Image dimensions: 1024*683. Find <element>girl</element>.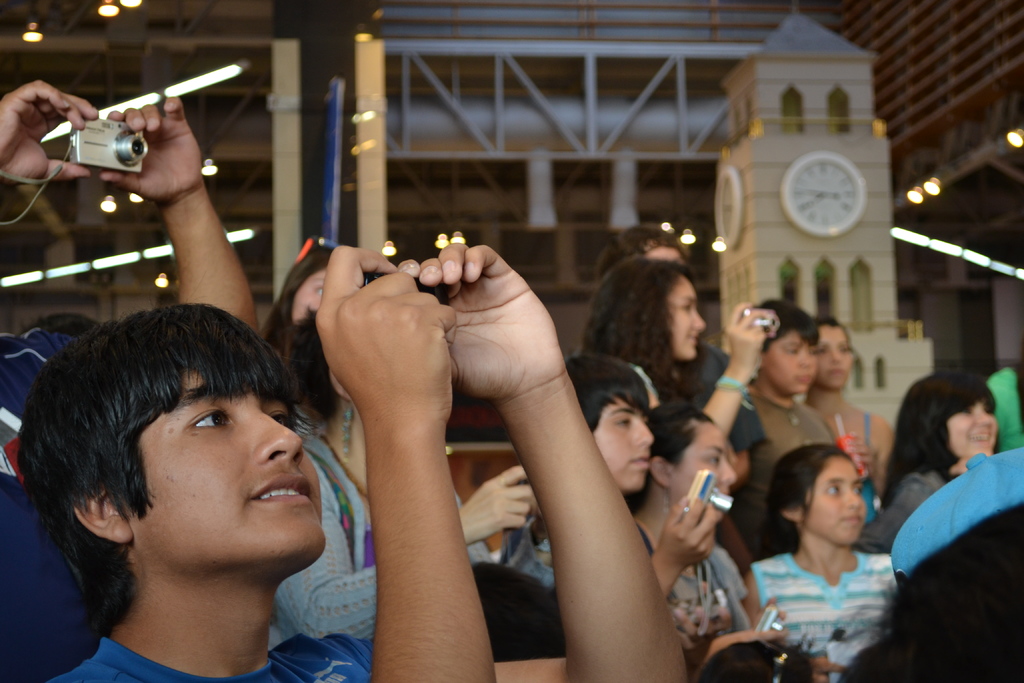
<region>742, 441, 894, 677</region>.
